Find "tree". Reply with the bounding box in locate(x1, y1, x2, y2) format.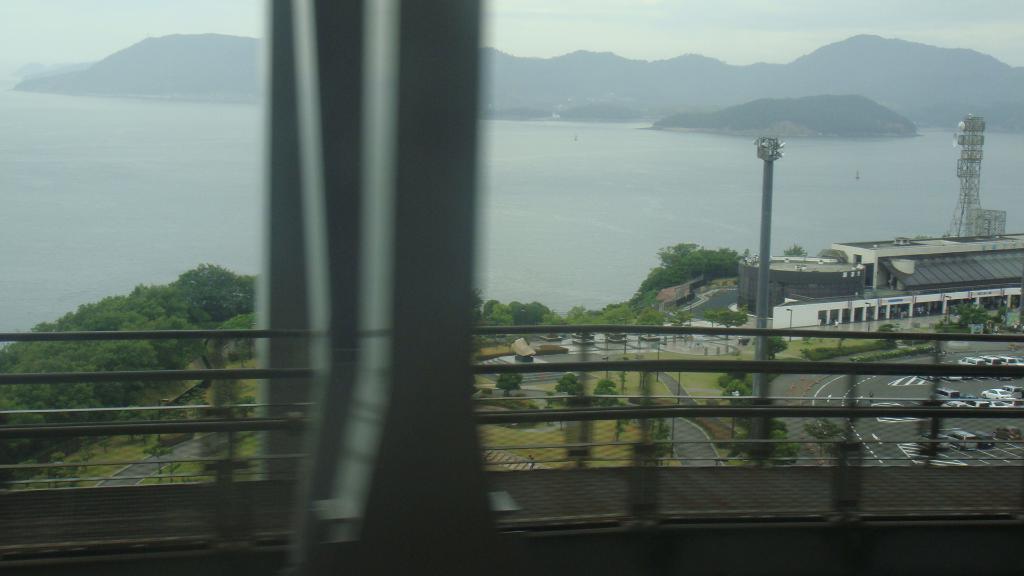
locate(636, 241, 753, 296).
